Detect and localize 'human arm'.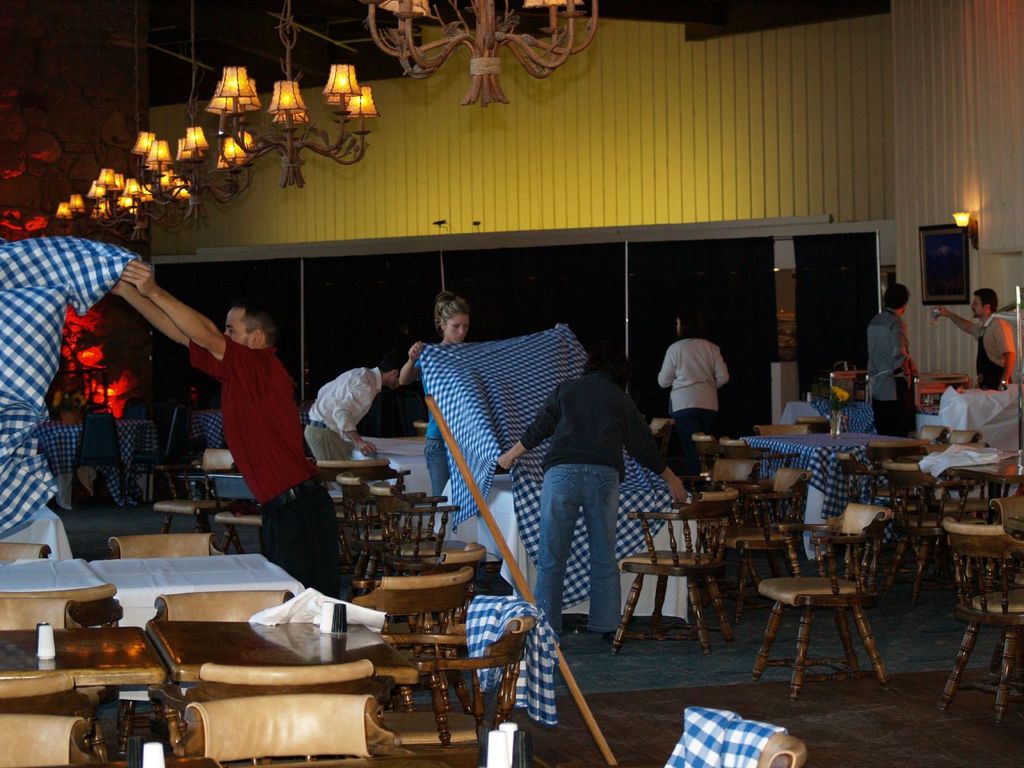
Localized at (x1=924, y1=298, x2=986, y2=342).
